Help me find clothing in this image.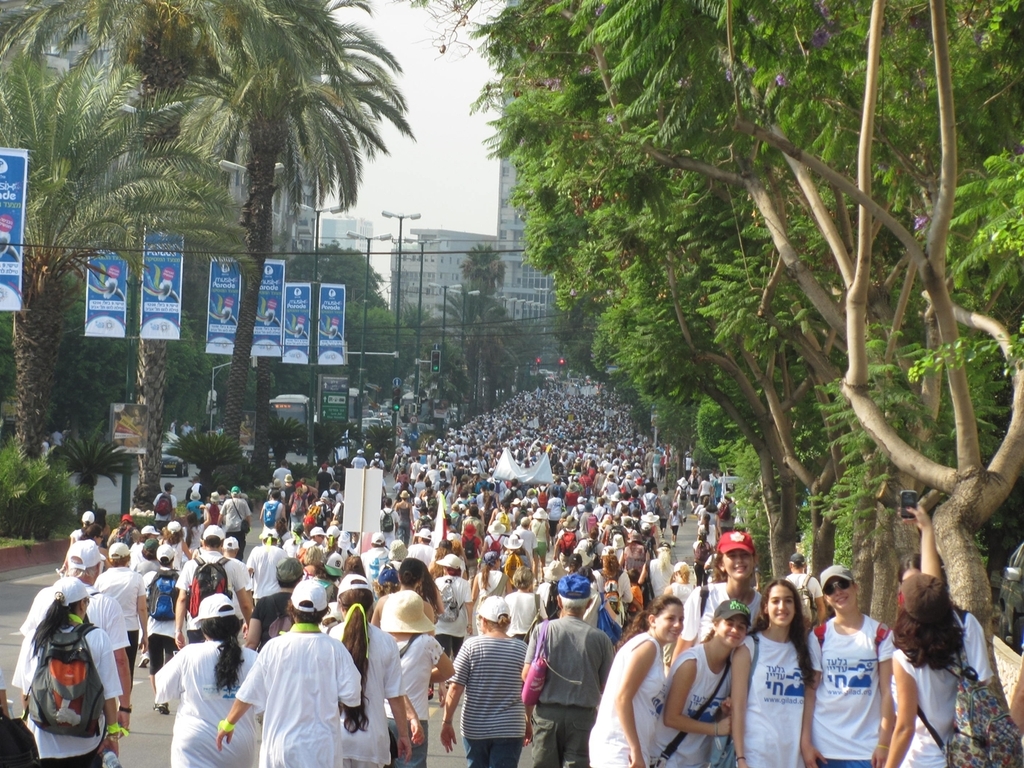
Found it: [left=14, top=621, right=122, bottom=767].
